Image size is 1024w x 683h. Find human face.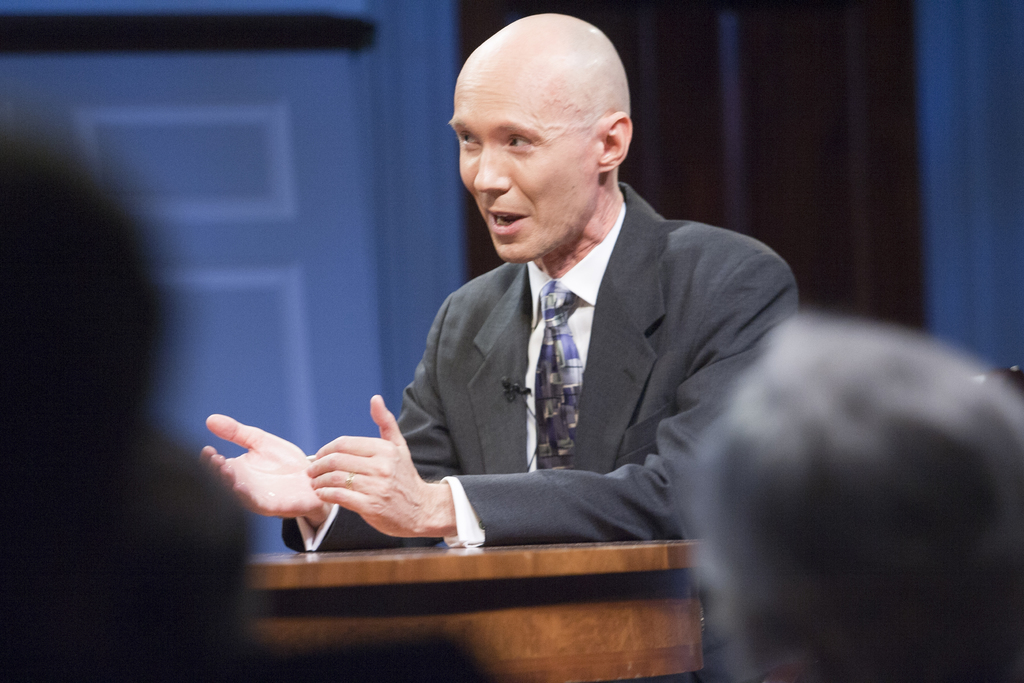
[left=446, top=74, right=593, bottom=262].
